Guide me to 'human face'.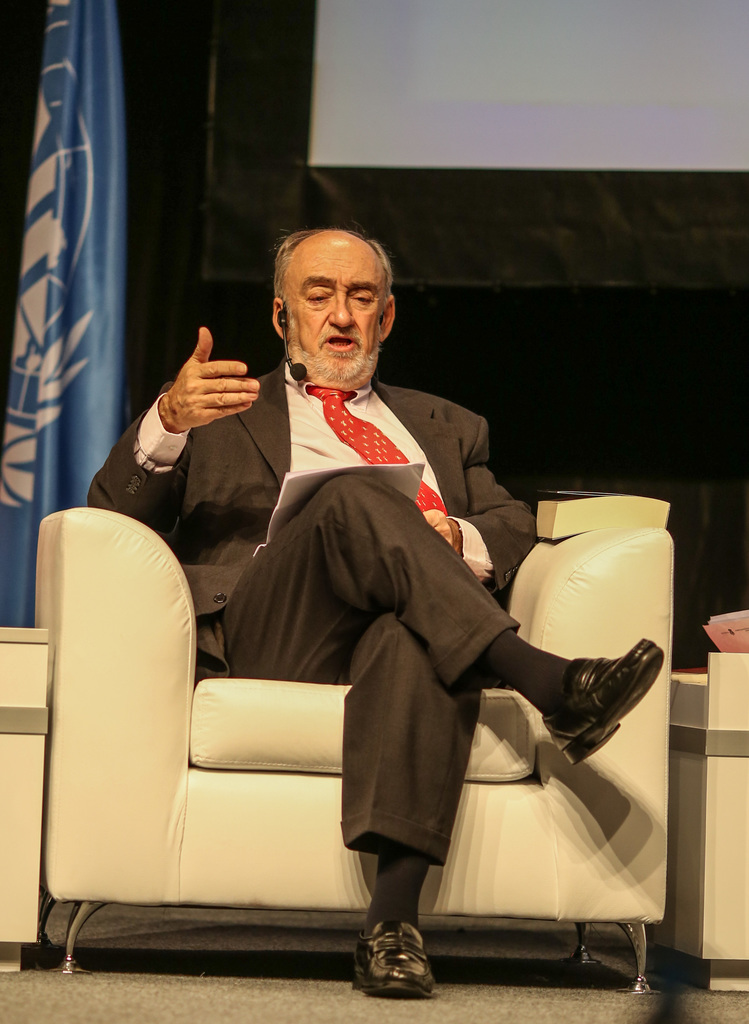
Guidance: l=284, t=252, r=384, b=386.
